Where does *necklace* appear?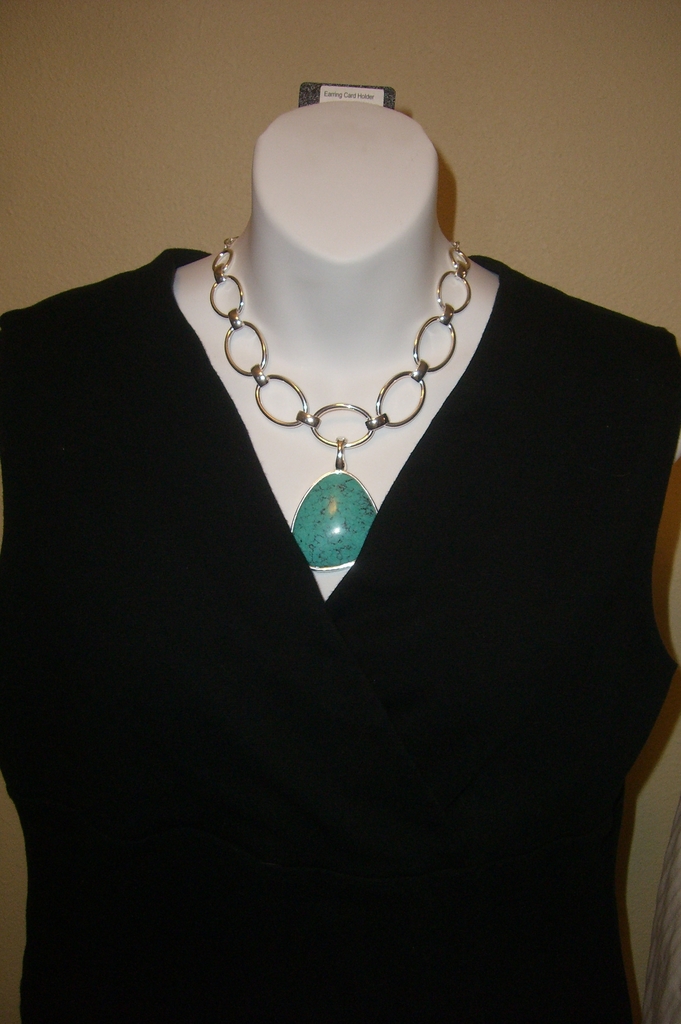
Appears at bbox=(207, 236, 468, 568).
